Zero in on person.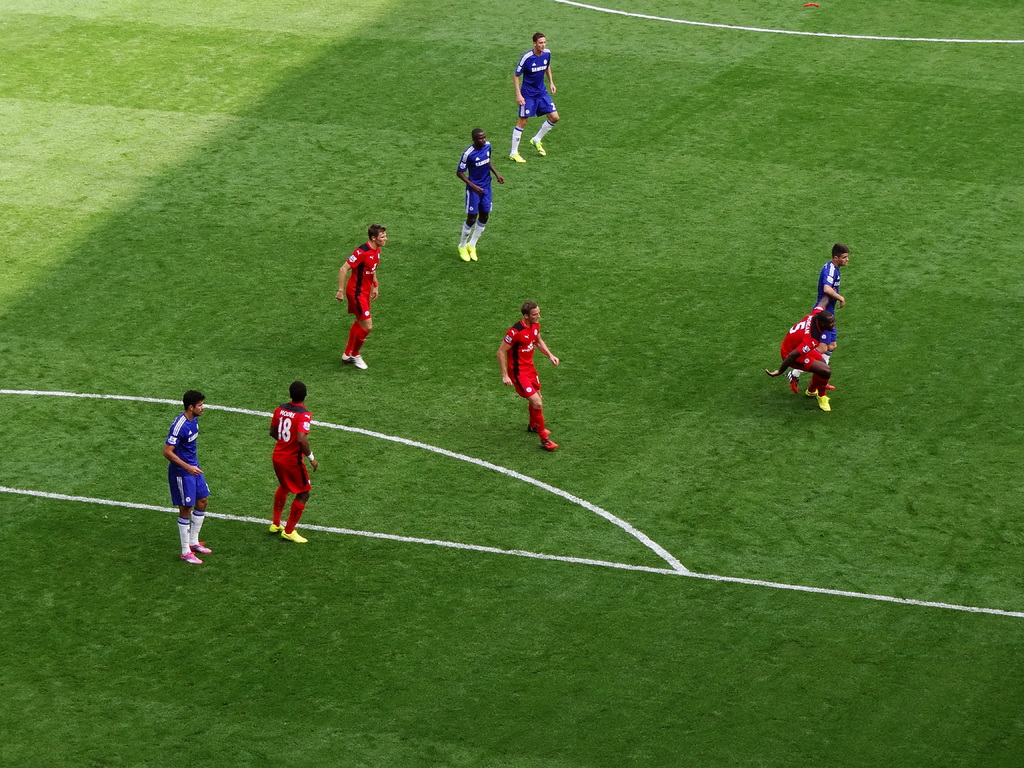
Zeroed in: locate(268, 378, 317, 547).
